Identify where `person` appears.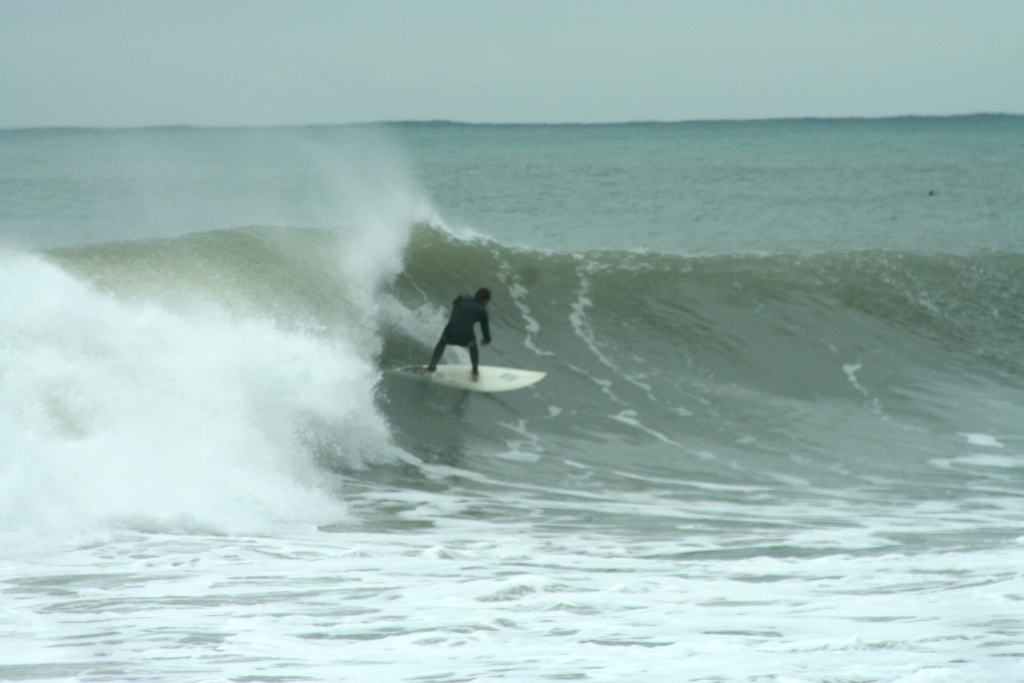
Appears at [424,285,495,374].
